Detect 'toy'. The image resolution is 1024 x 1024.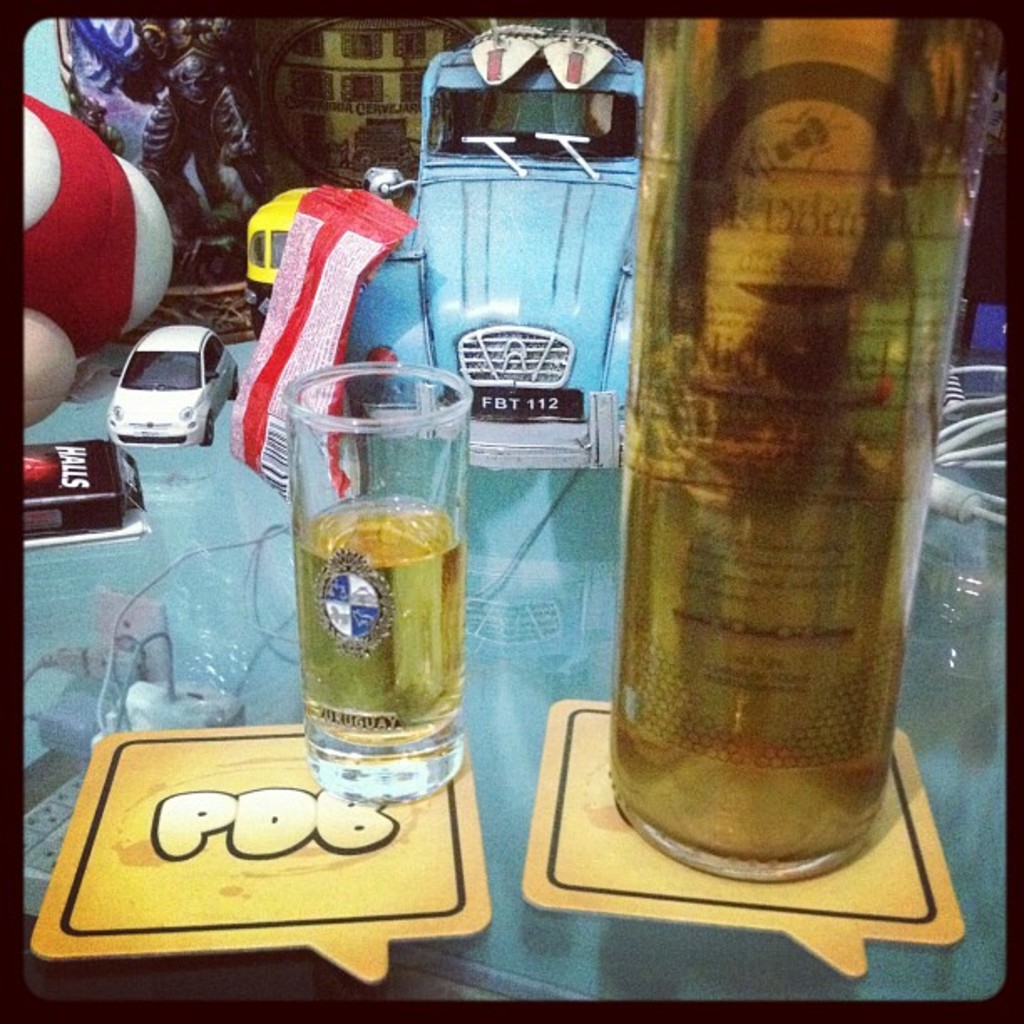
crop(251, 181, 310, 341).
